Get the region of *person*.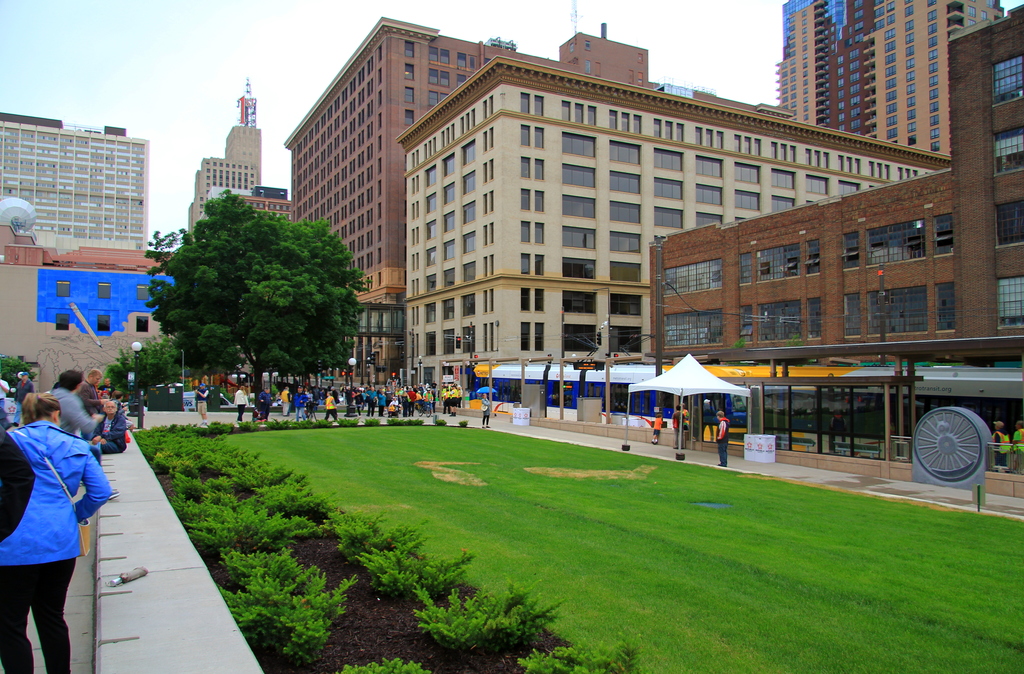
277:384:289:413.
